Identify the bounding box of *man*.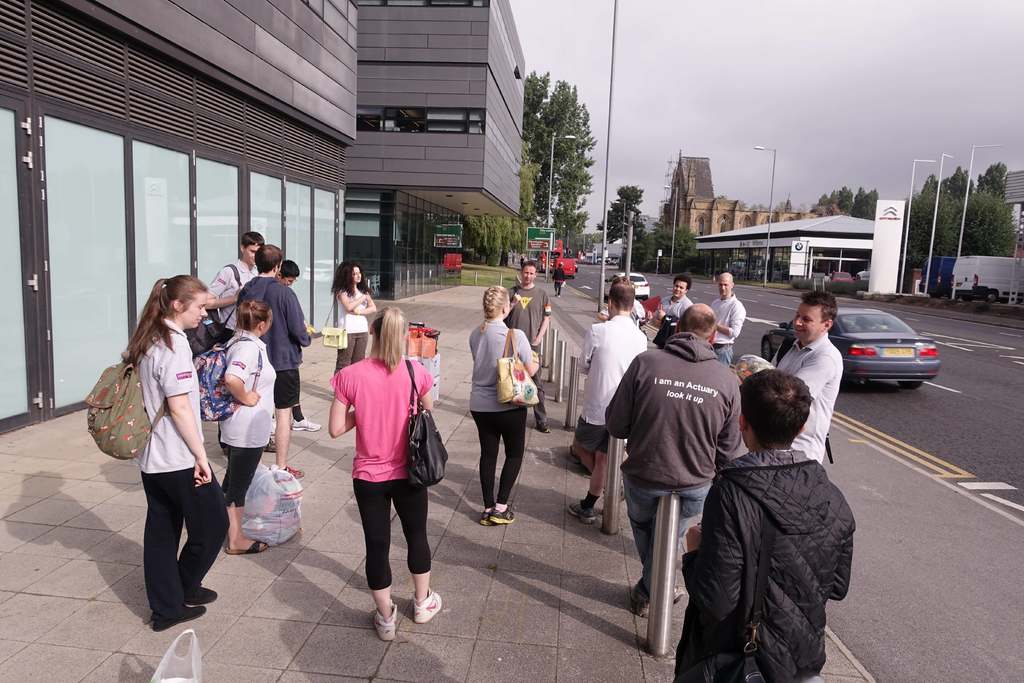
left=614, top=304, right=736, bottom=605.
